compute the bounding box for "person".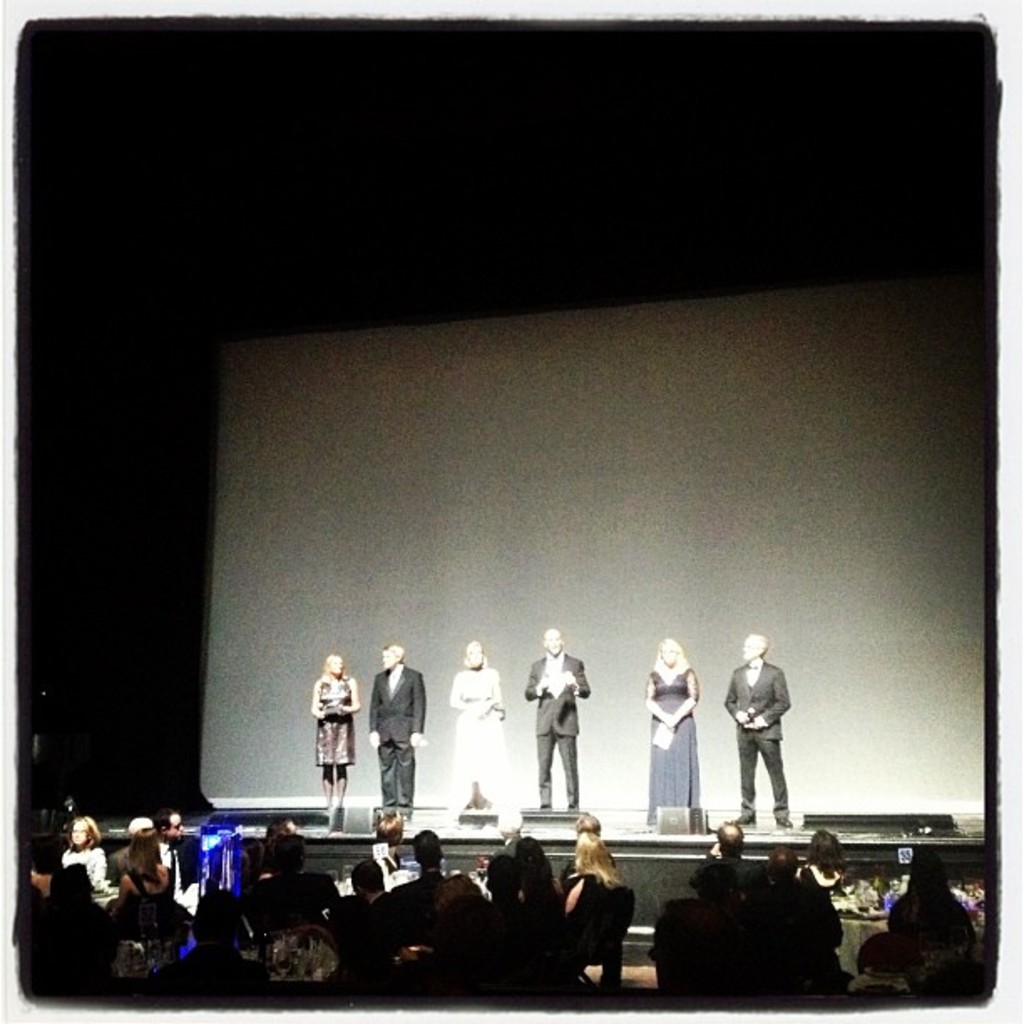
[left=310, top=649, right=361, bottom=808].
